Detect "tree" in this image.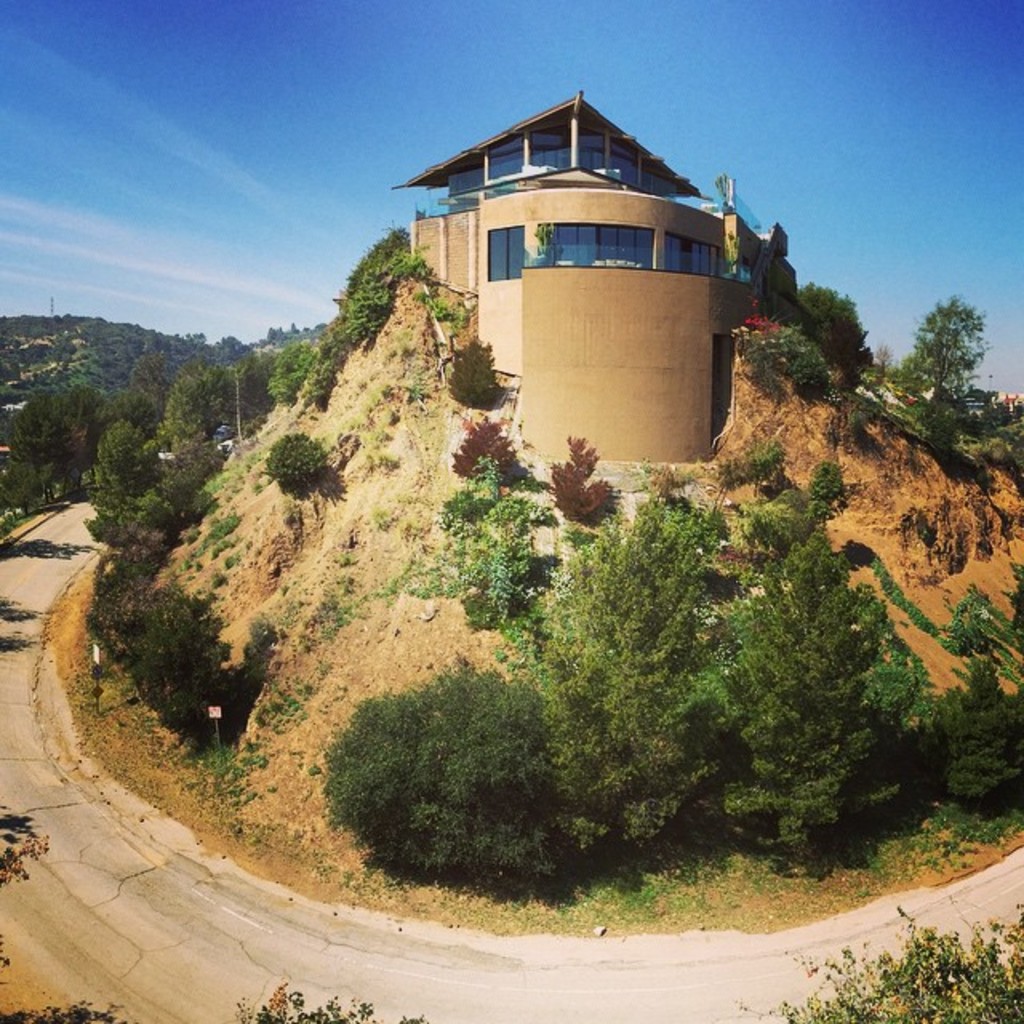
Detection: bbox=(450, 421, 530, 491).
